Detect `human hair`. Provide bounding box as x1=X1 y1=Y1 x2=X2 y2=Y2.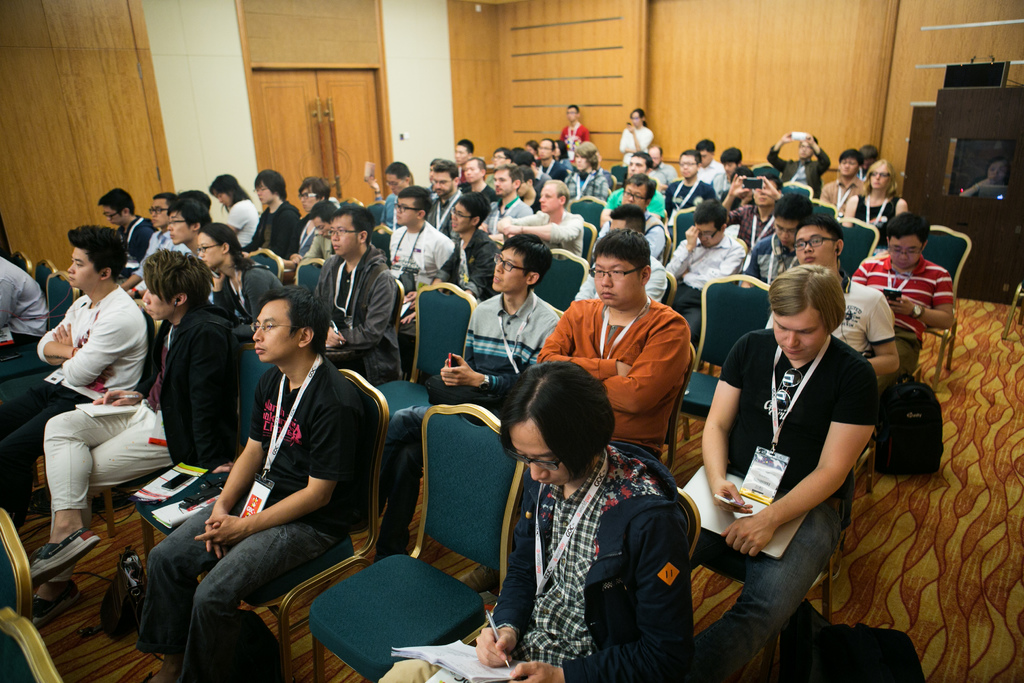
x1=253 y1=169 x2=286 y2=203.
